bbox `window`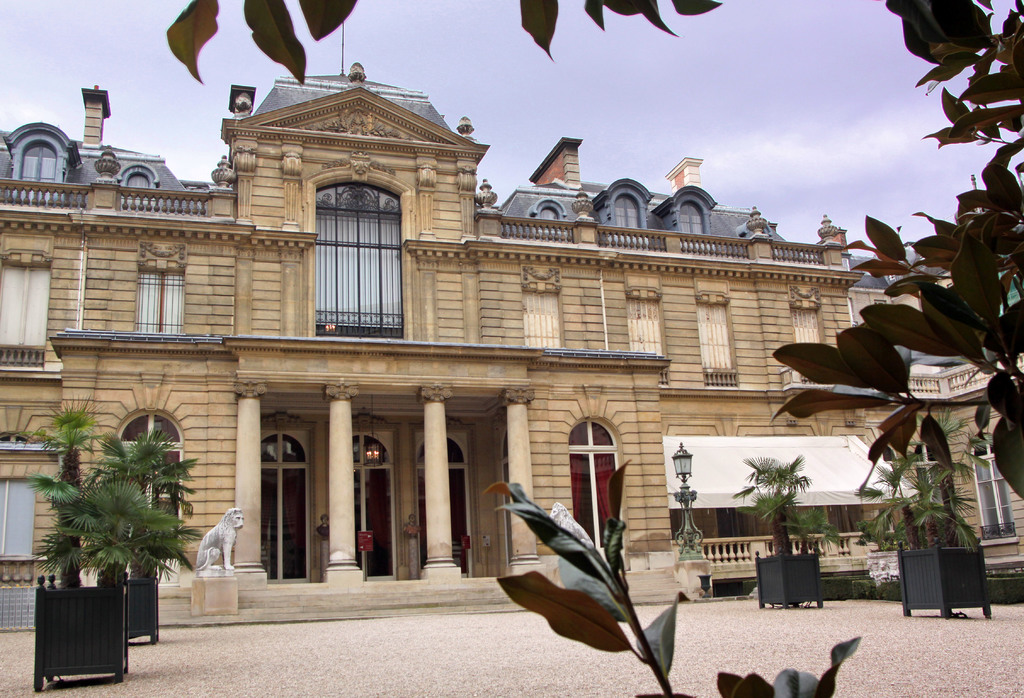
BBox(692, 289, 739, 387)
